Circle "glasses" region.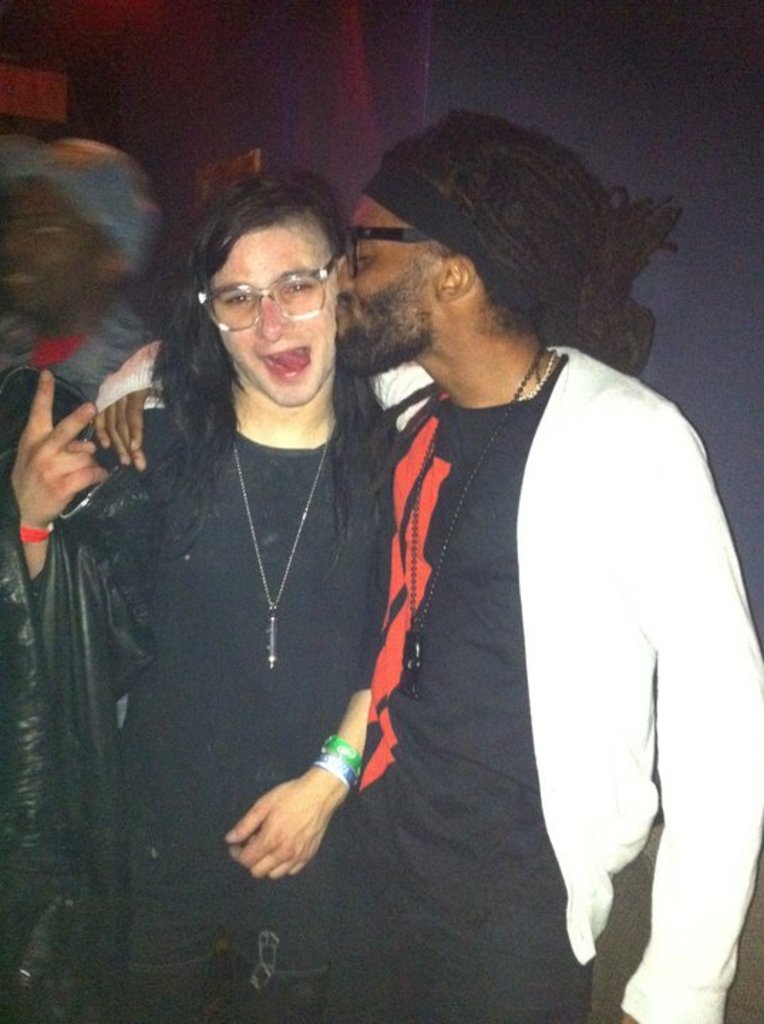
Region: <region>339, 228, 433, 273</region>.
